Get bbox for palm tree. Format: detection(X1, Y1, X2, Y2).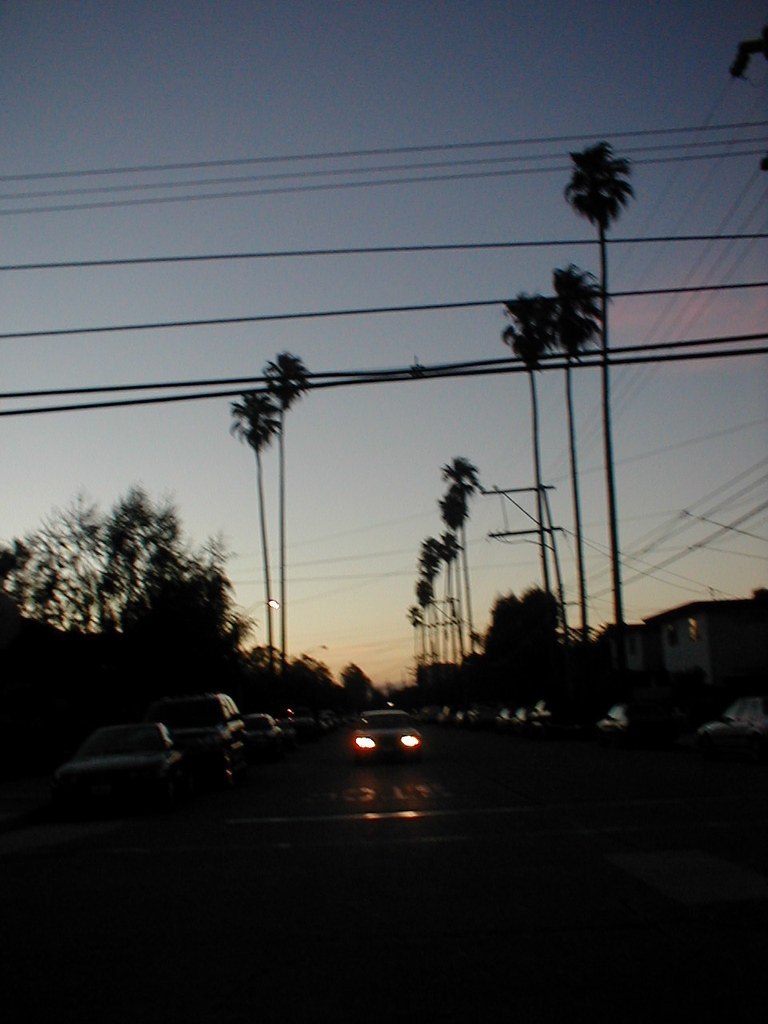
detection(221, 377, 288, 674).
